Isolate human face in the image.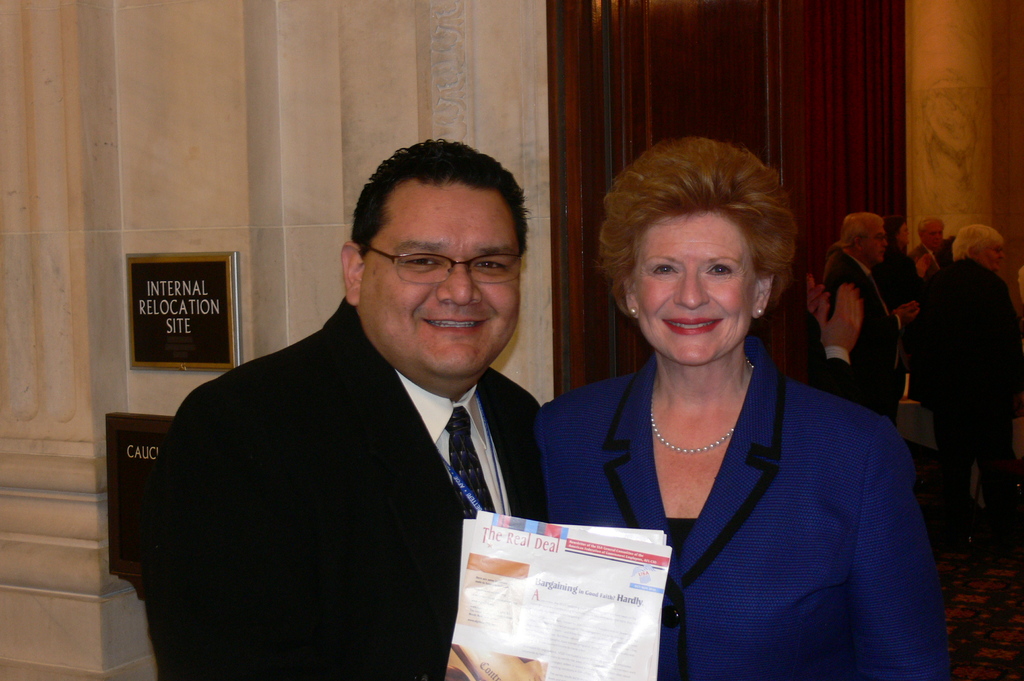
Isolated region: 860 225 886 265.
